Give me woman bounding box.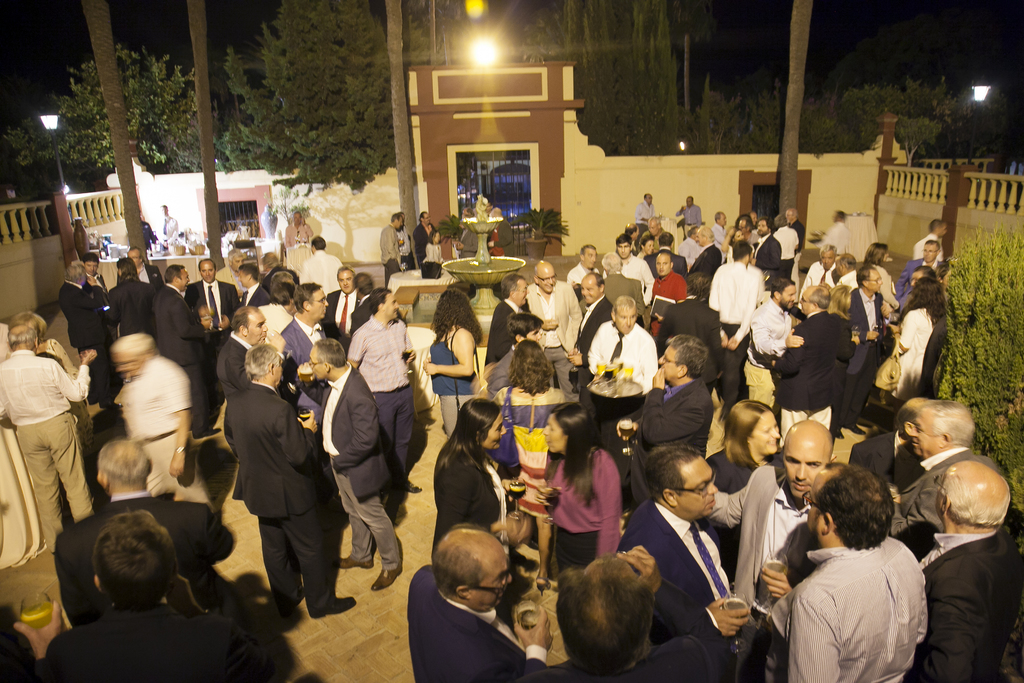
x1=538, y1=406, x2=618, y2=579.
